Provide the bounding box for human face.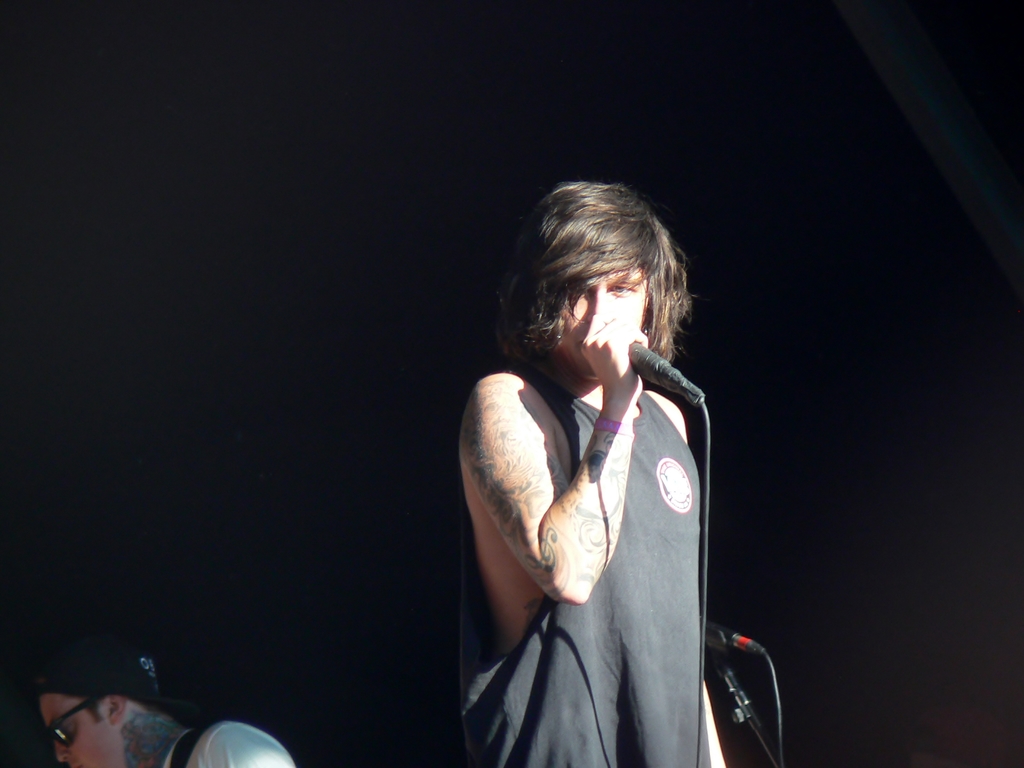
(563, 266, 647, 333).
